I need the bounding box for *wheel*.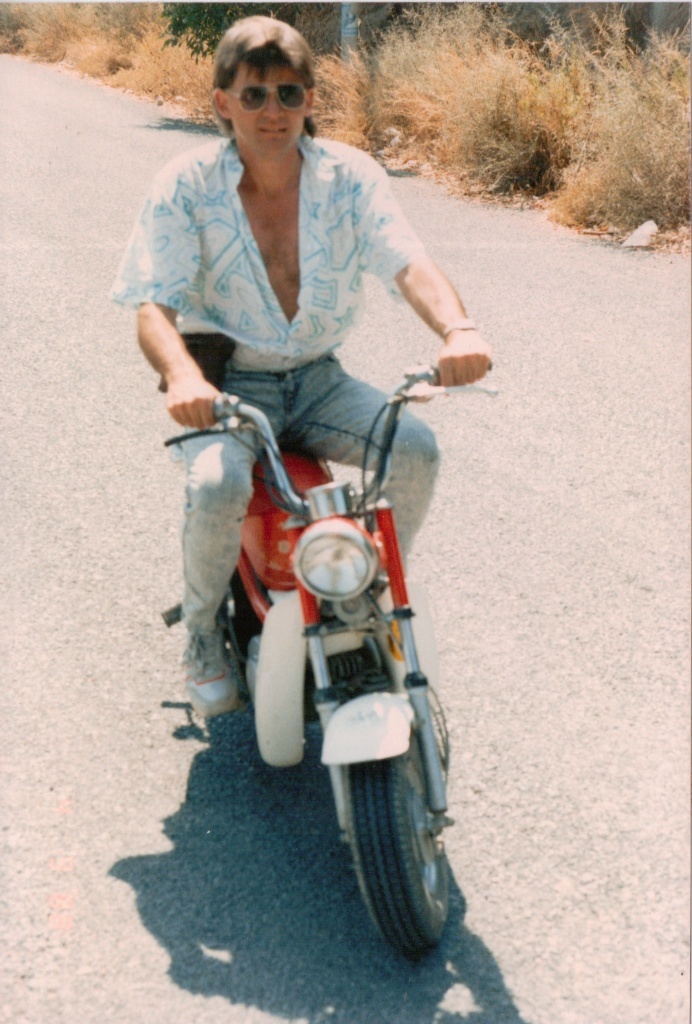
Here it is: x1=344, y1=717, x2=453, y2=958.
